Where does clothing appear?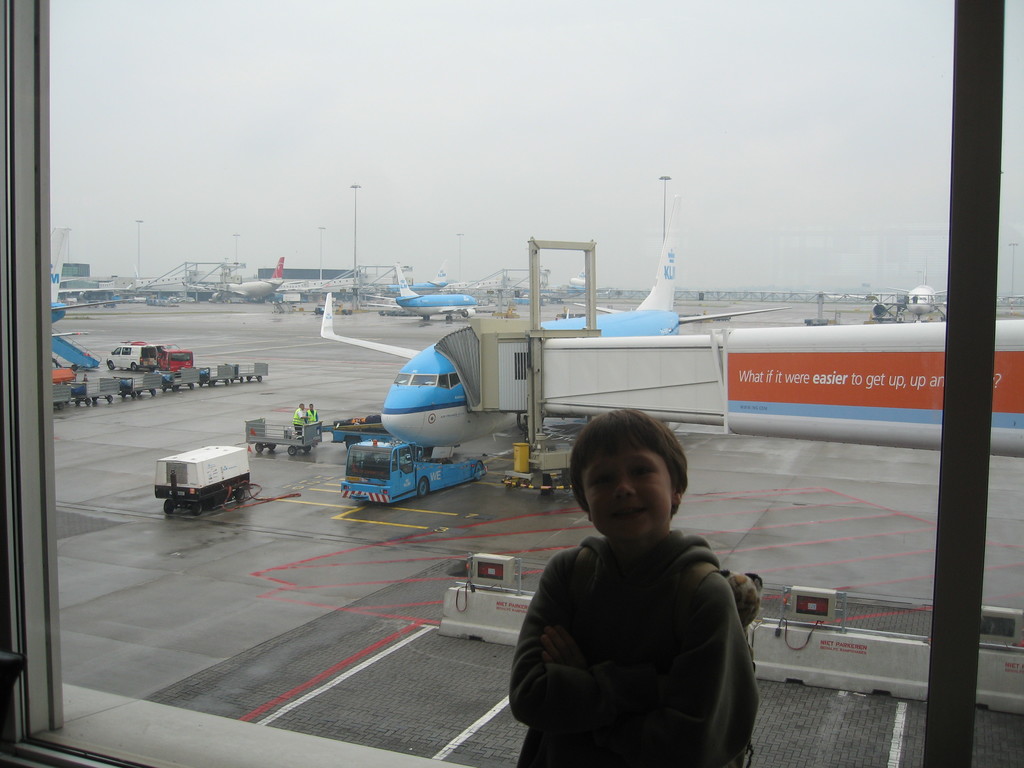
Appears at detection(296, 410, 307, 430).
